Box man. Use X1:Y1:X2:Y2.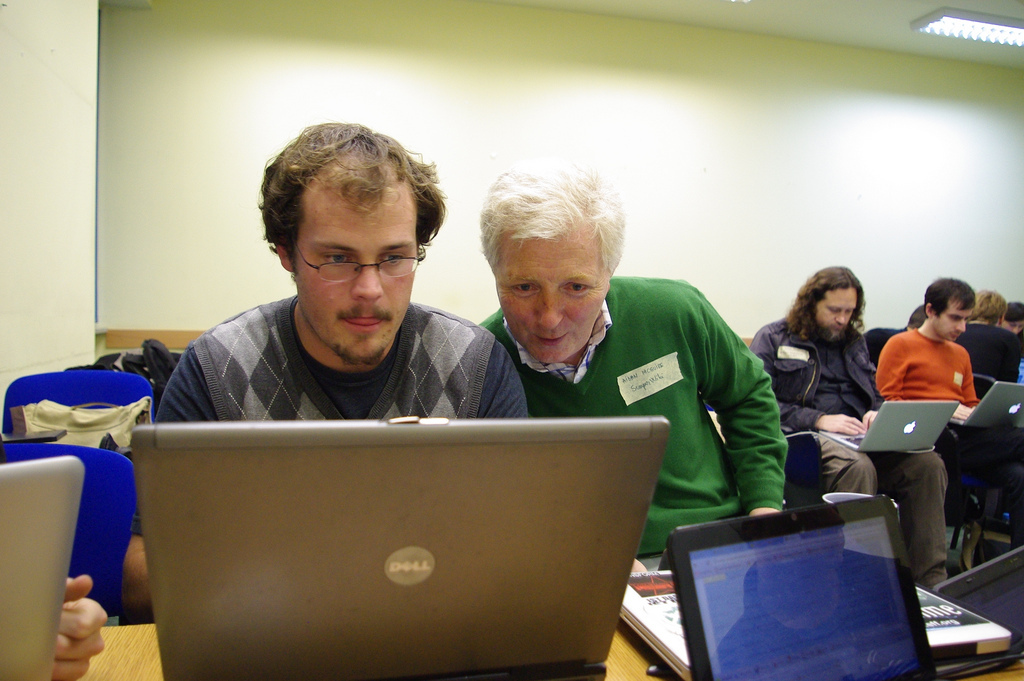
123:121:529:631.
